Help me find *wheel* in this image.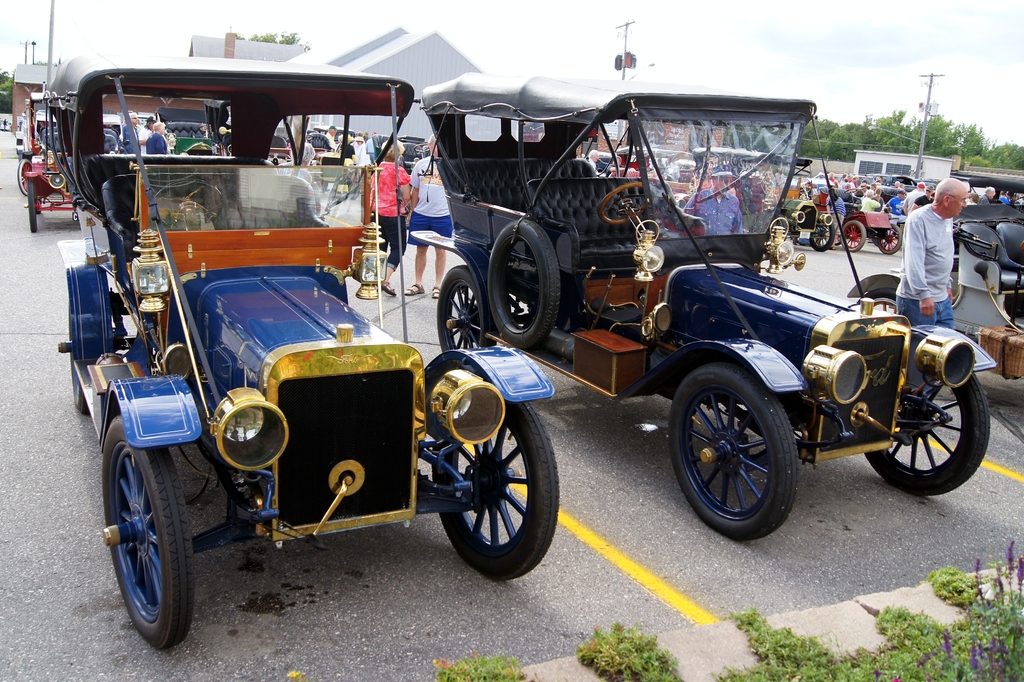
Found it: box=[488, 221, 564, 350].
